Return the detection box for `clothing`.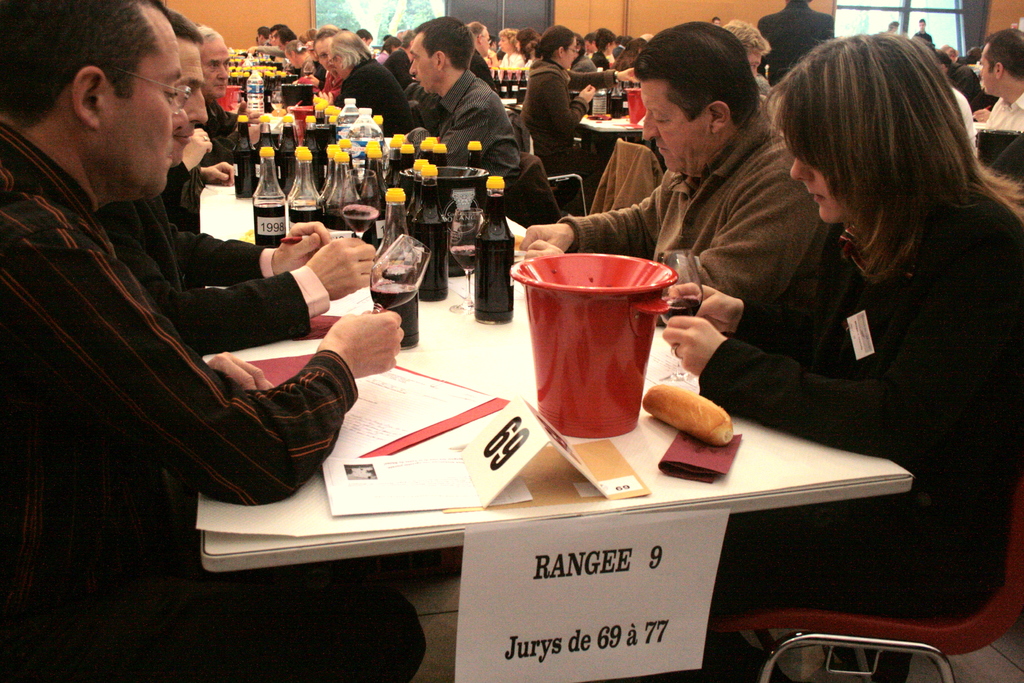
[976,85,1023,132].
